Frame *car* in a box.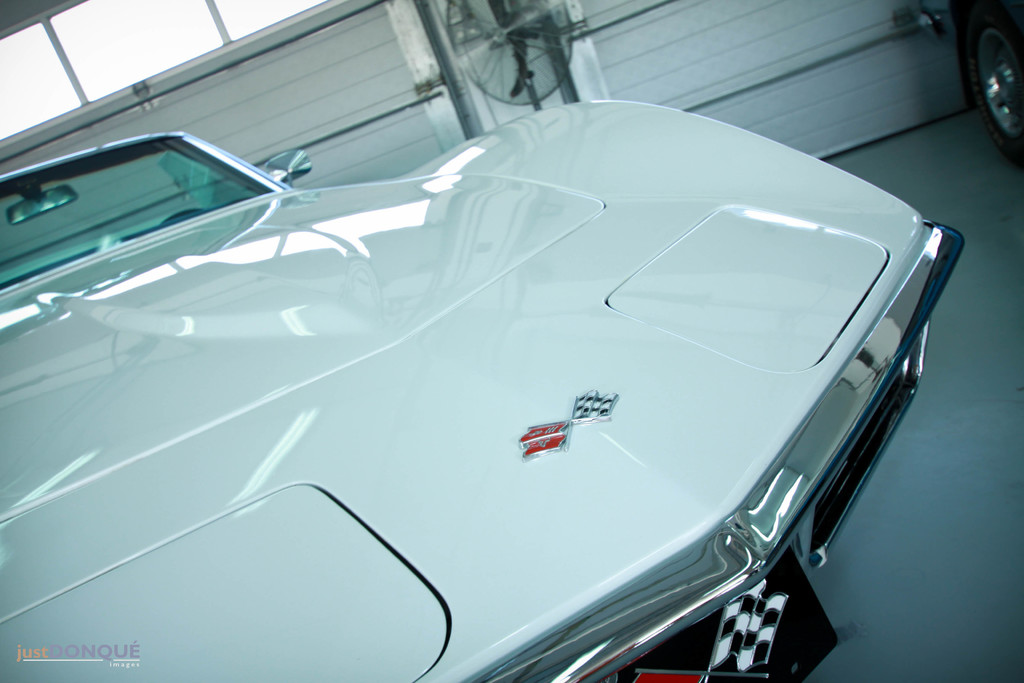
x1=945, y1=0, x2=1023, y2=158.
